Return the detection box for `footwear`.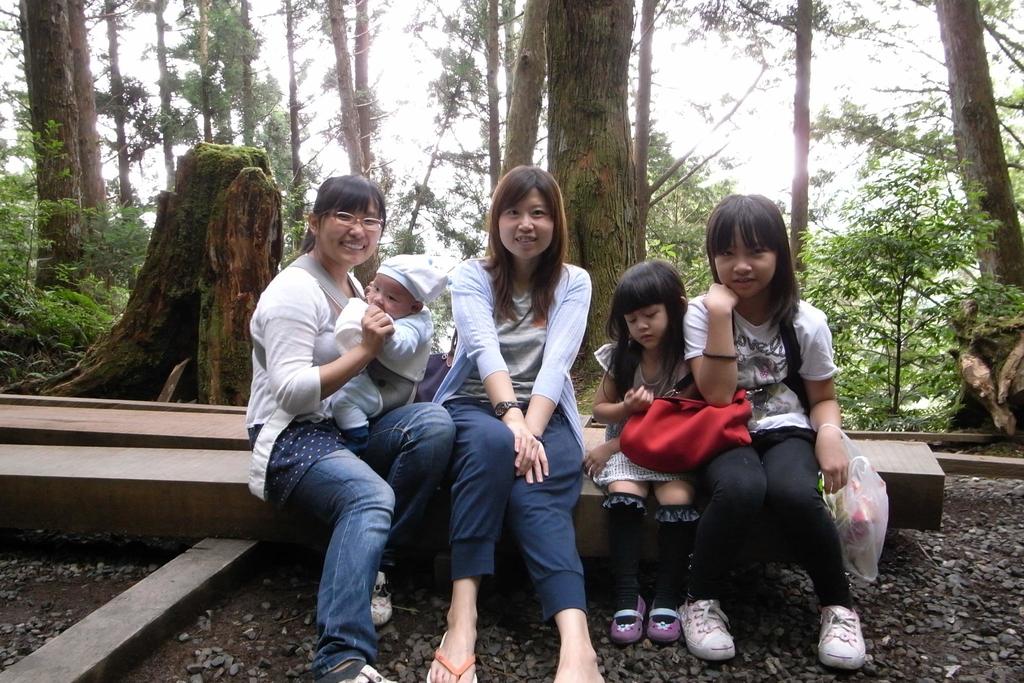
pyautogui.locateOnScreen(679, 604, 750, 668).
